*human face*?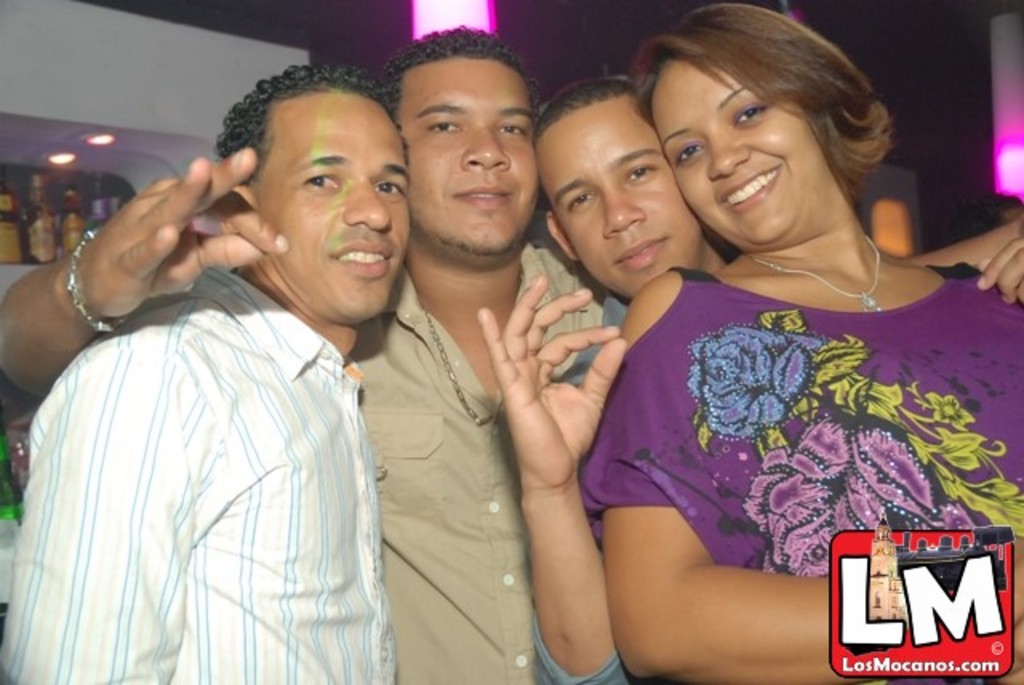
[x1=651, y1=62, x2=829, y2=250]
